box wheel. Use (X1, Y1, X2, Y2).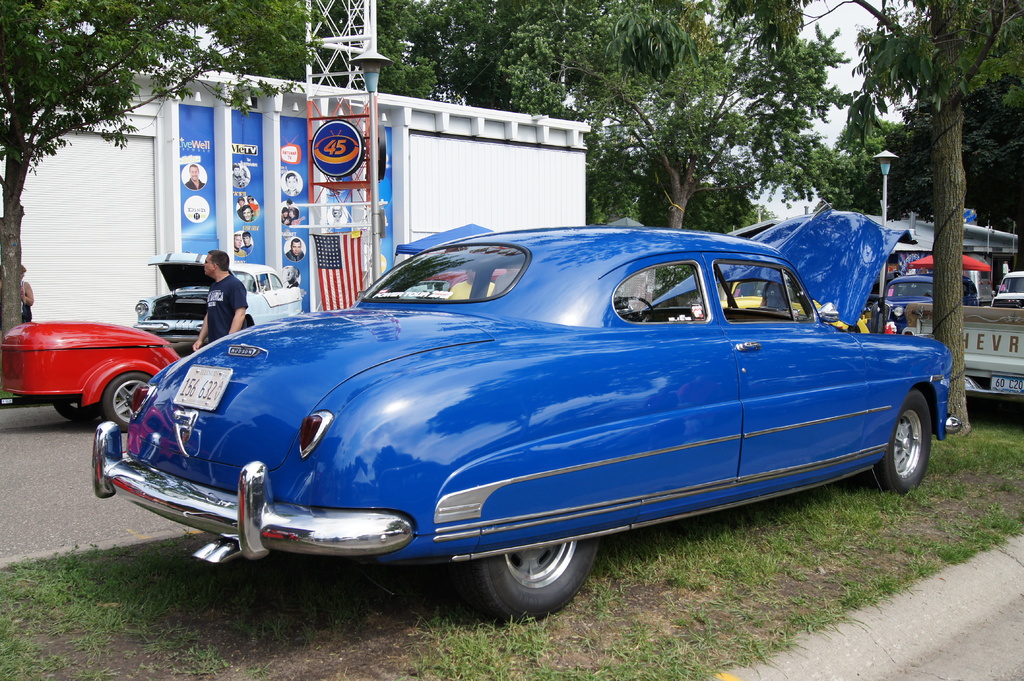
(470, 531, 600, 617).
